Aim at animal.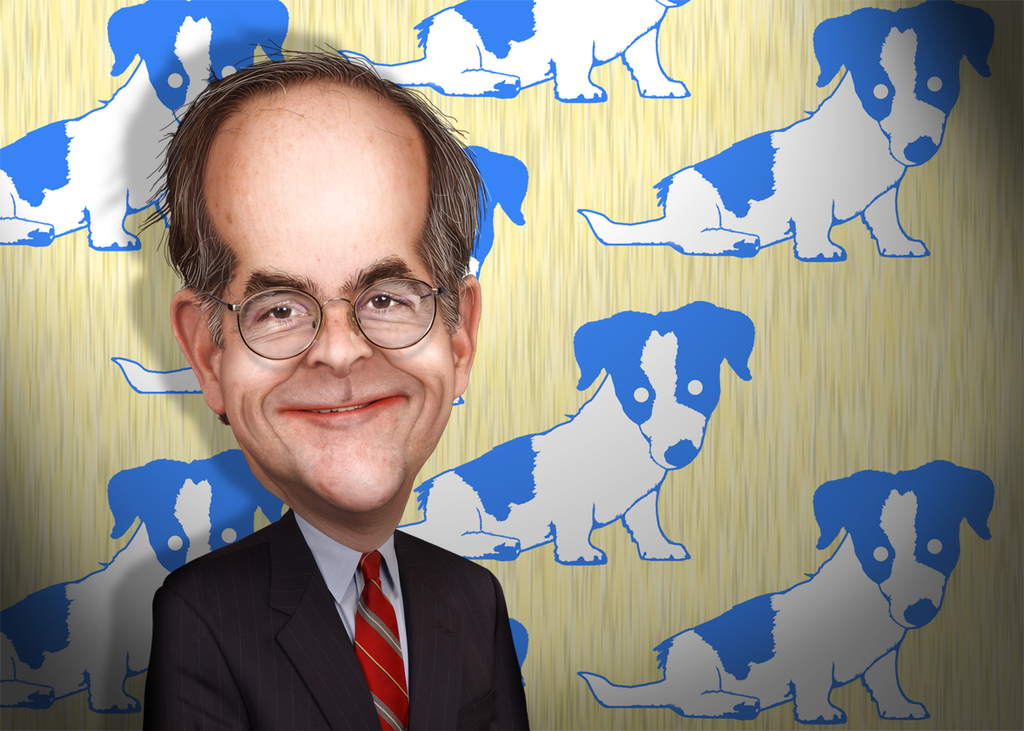
Aimed at detection(0, 0, 293, 253).
